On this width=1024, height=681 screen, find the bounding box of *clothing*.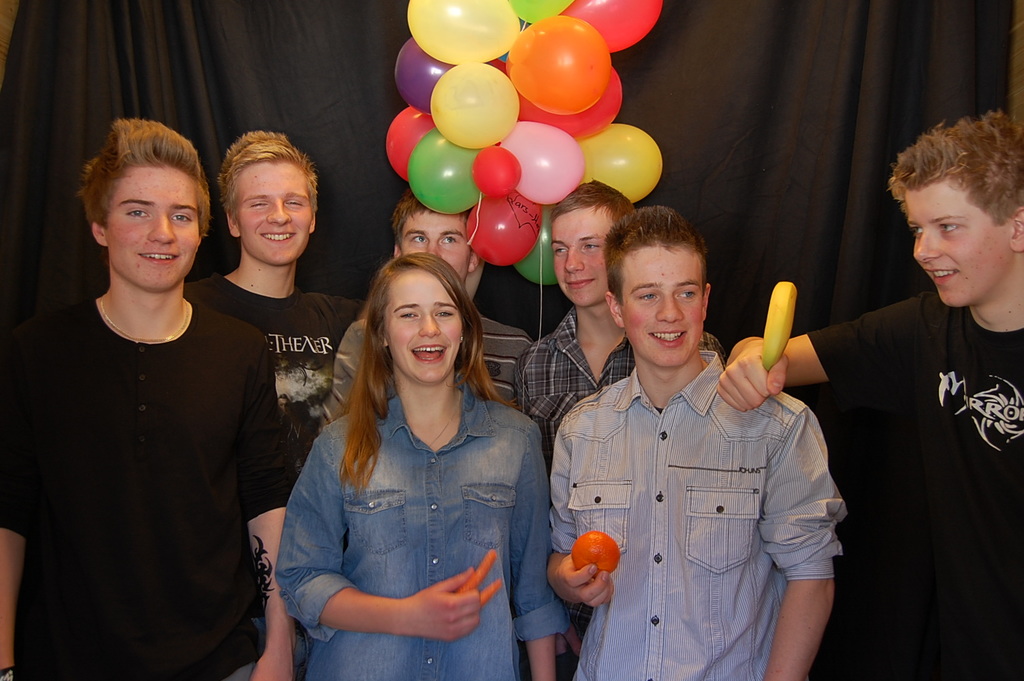
Bounding box: box=[320, 313, 533, 432].
